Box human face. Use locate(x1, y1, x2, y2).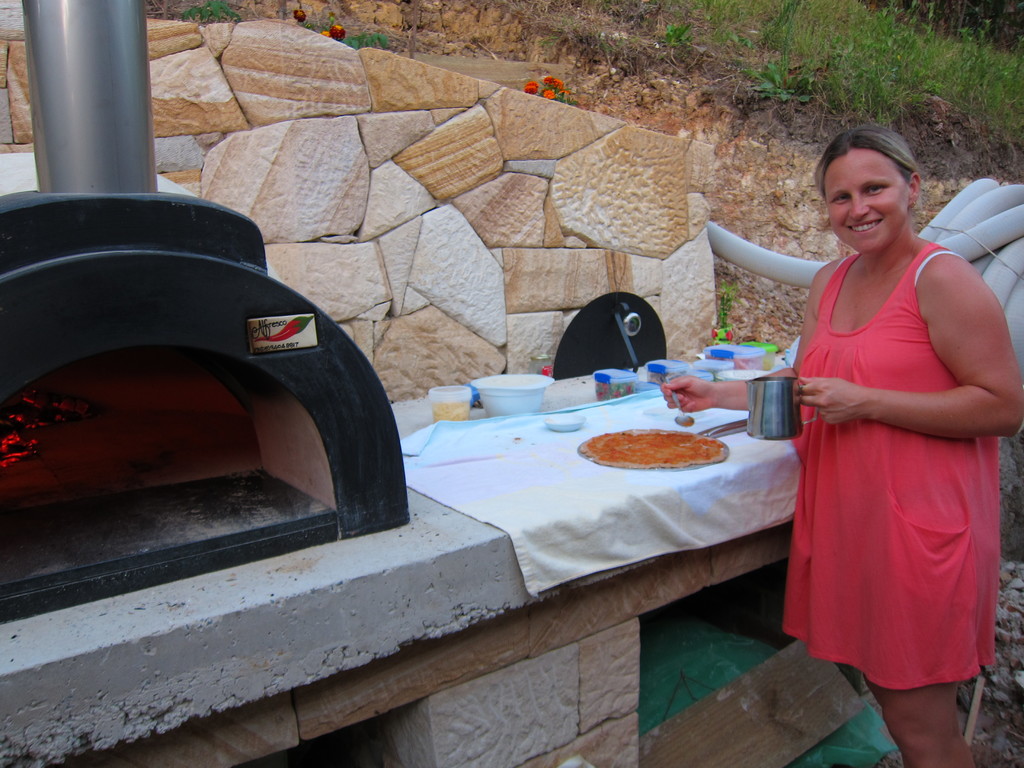
locate(822, 146, 904, 255).
